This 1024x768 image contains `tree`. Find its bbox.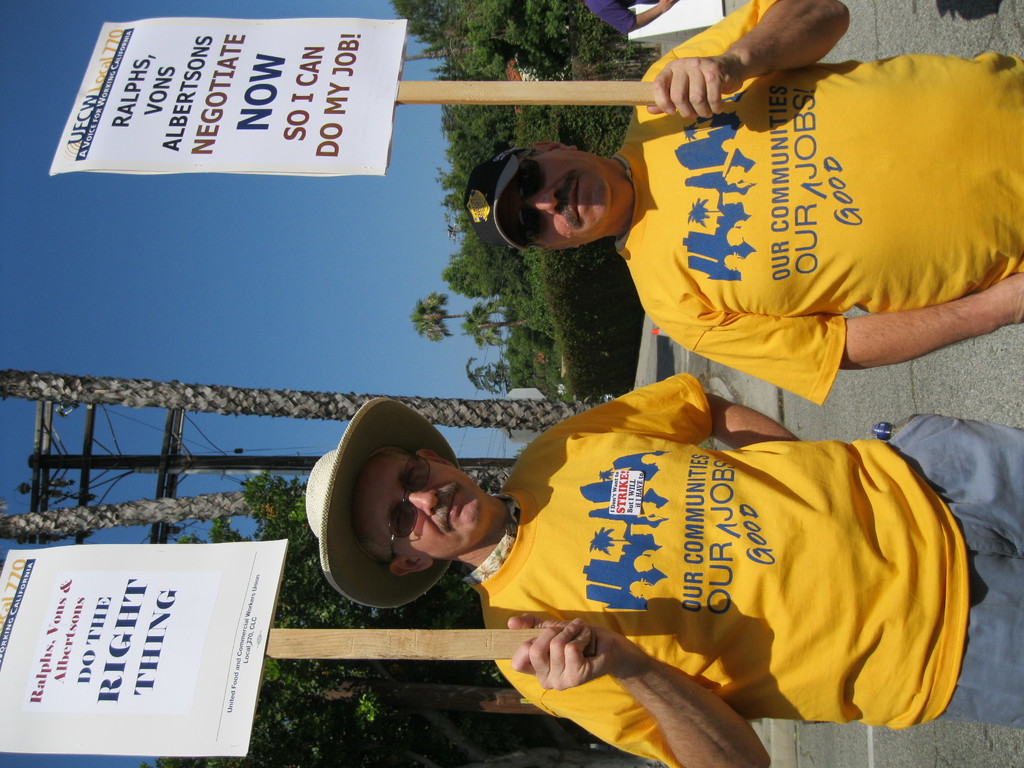
<box>588,531,629,554</box>.
